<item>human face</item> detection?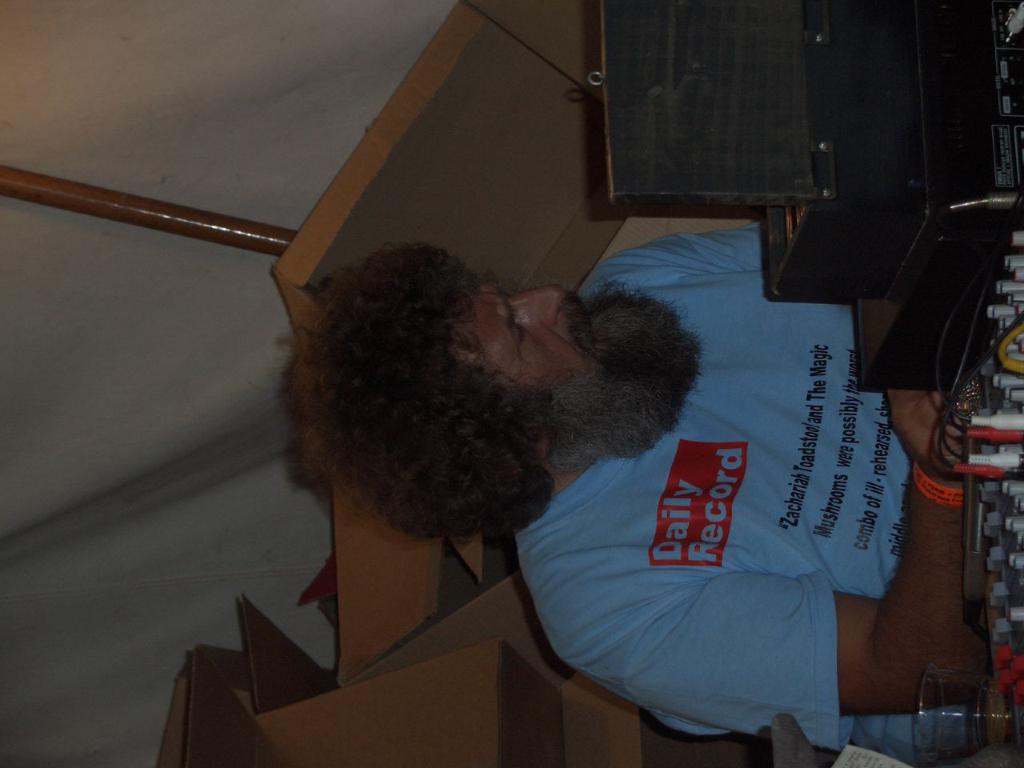
[454, 275, 604, 393]
